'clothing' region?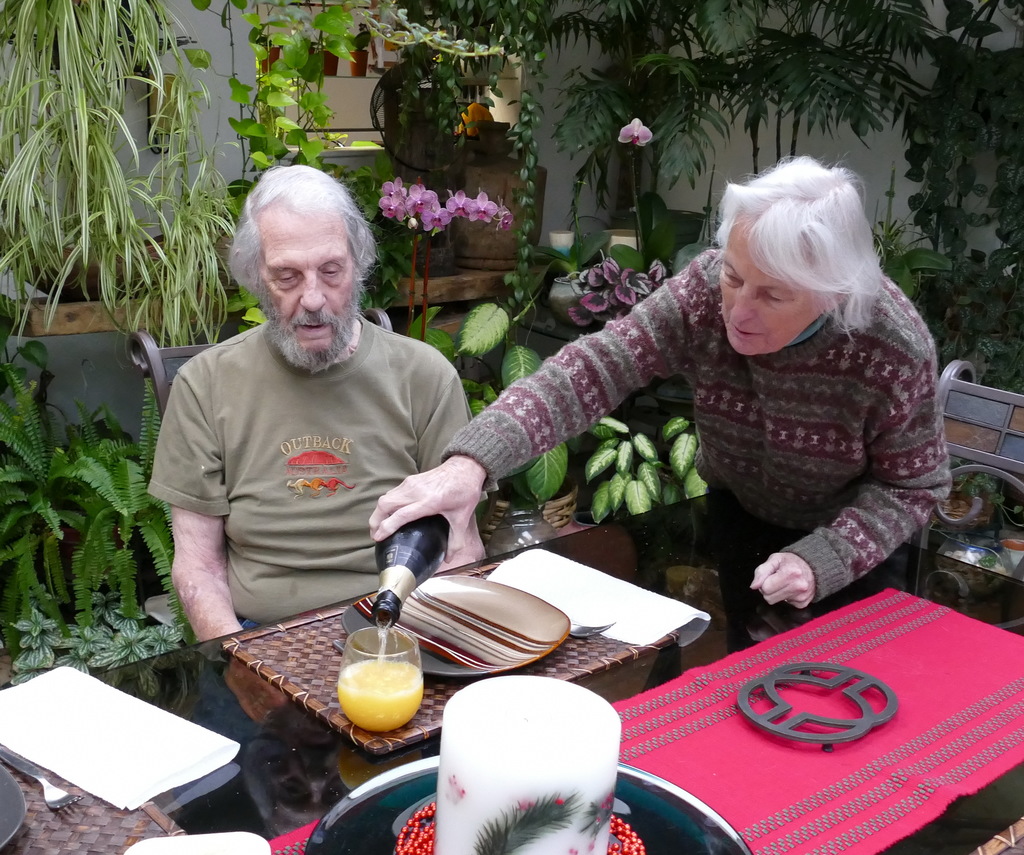
x1=436 y1=238 x2=955 y2=602
